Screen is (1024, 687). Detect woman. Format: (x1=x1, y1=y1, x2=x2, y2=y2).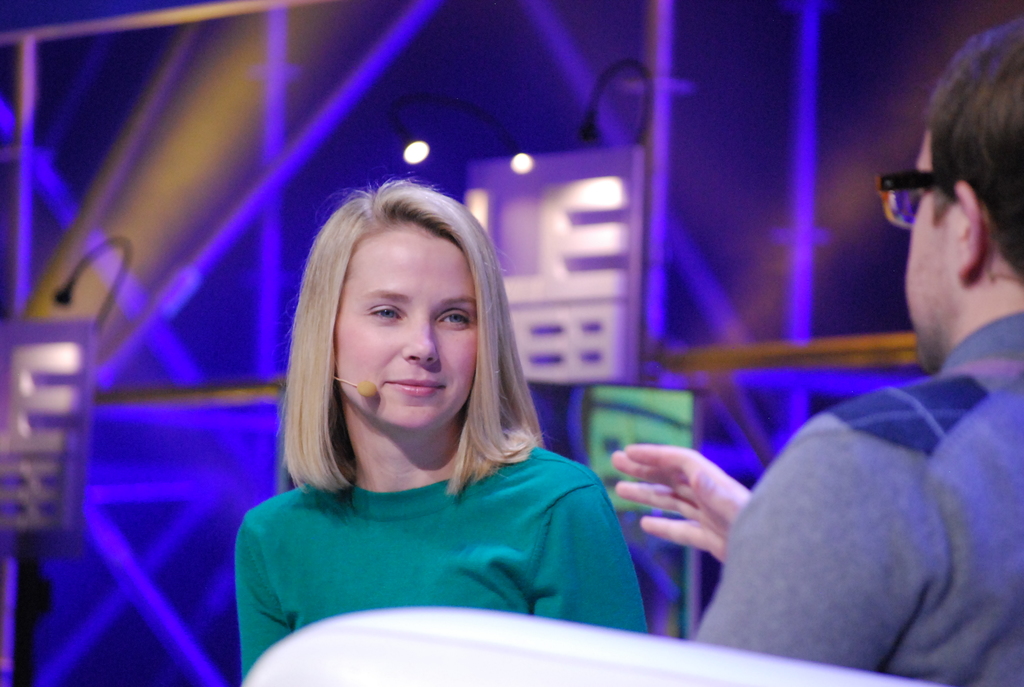
(x1=255, y1=194, x2=718, y2=622).
